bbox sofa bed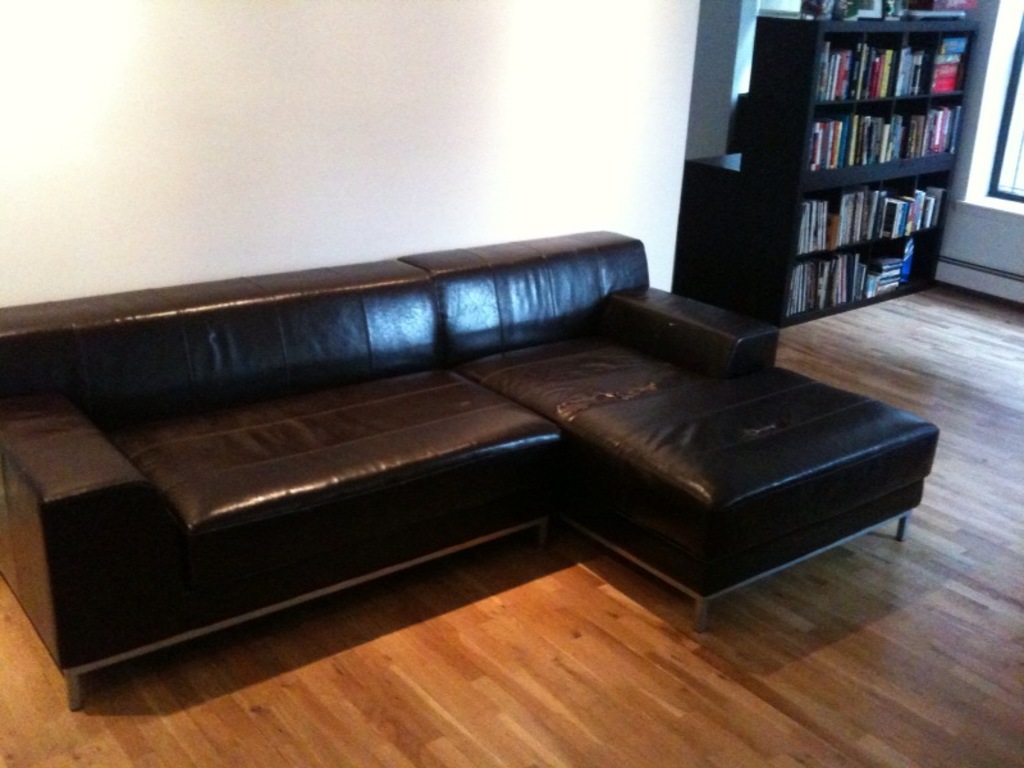
select_region(0, 225, 942, 714)
